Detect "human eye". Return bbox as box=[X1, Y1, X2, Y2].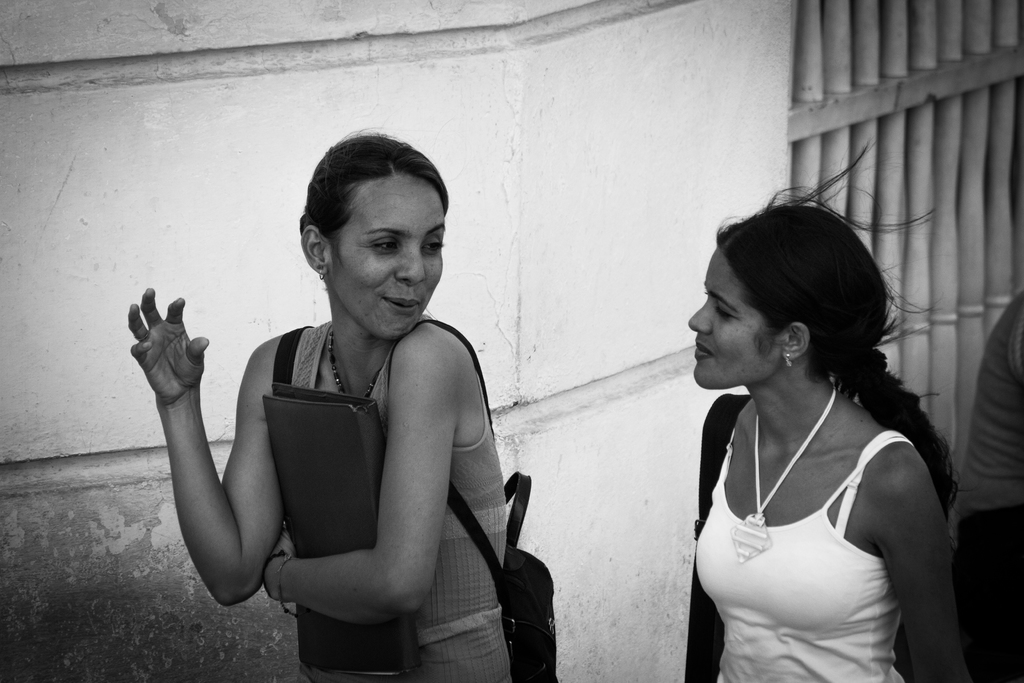
box=[714, 303, 740, 320].
